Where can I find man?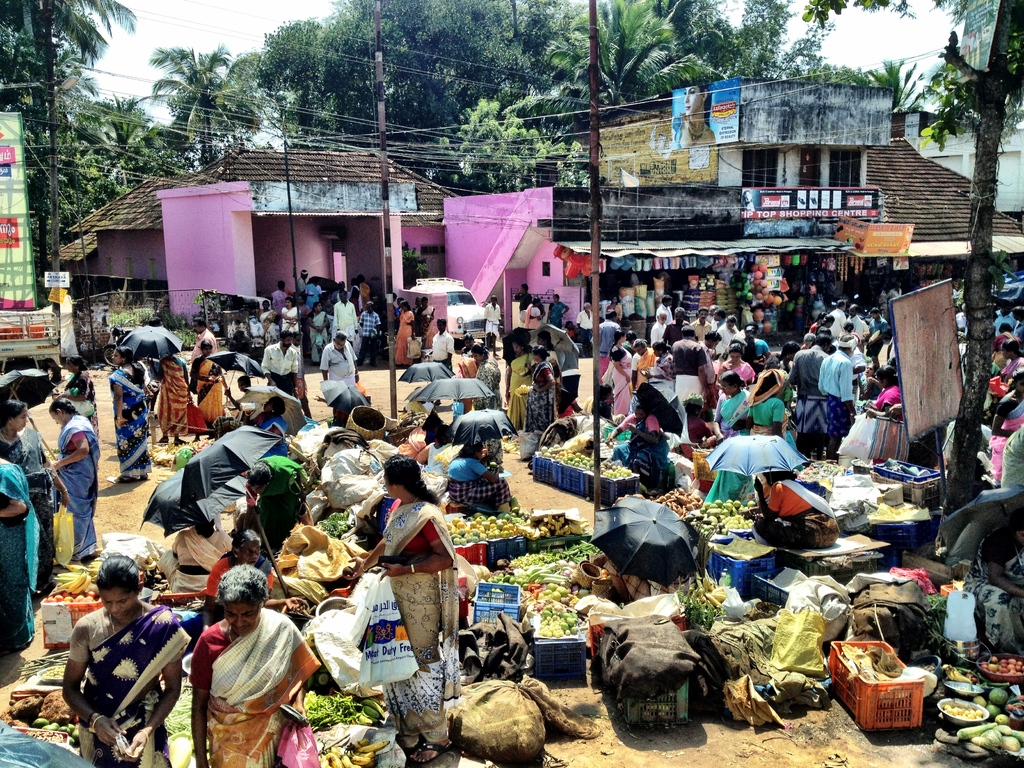
You can find it at [x1=318, y1=329, x2=358, y2=388].
